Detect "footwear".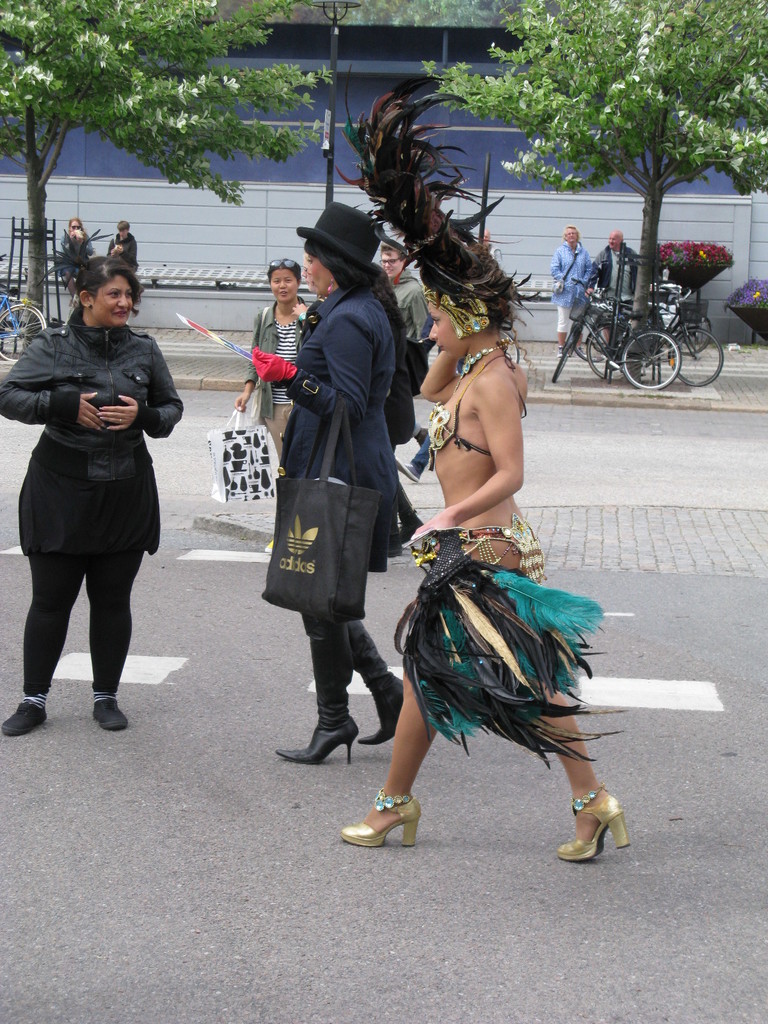
Detected at left=91, top=691, right=135, bottom=733.
